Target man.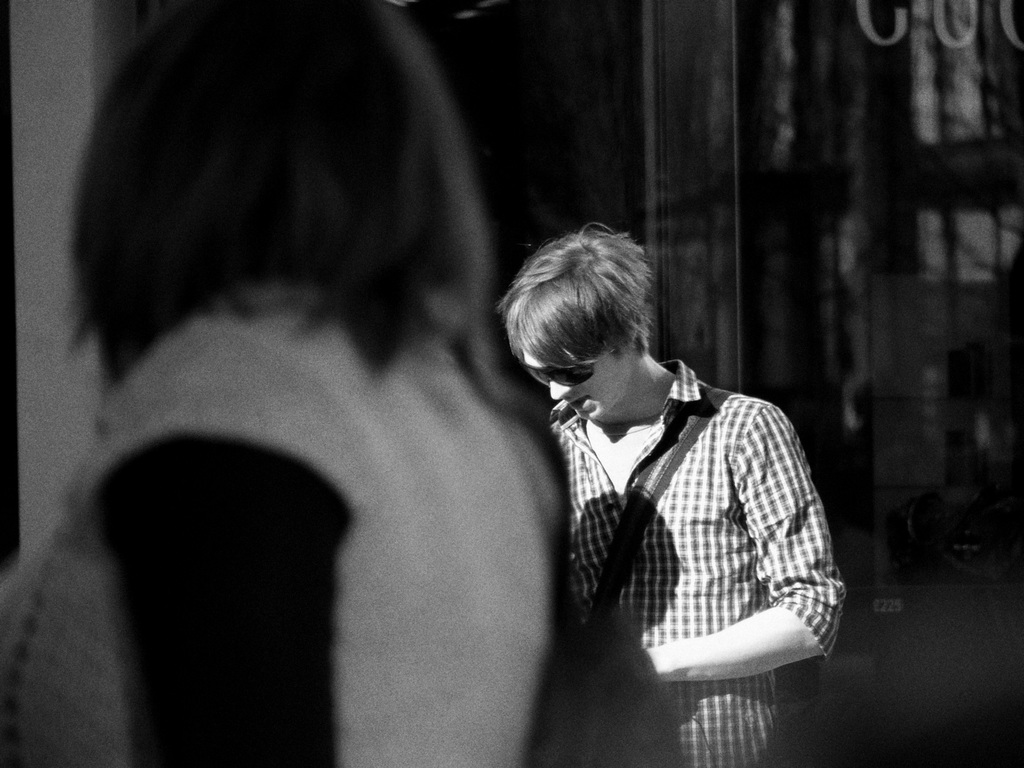
Target region: [x1=484, y1=246, x2=860, y2=756].
